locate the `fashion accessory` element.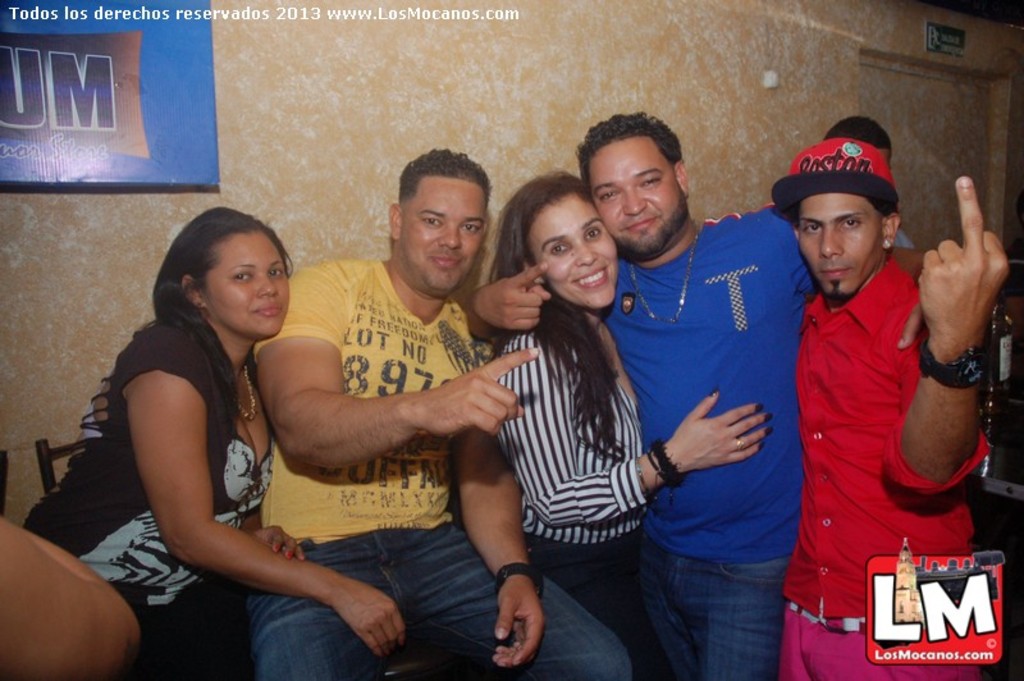
Element bbox: 764, 411, 776, 420.
